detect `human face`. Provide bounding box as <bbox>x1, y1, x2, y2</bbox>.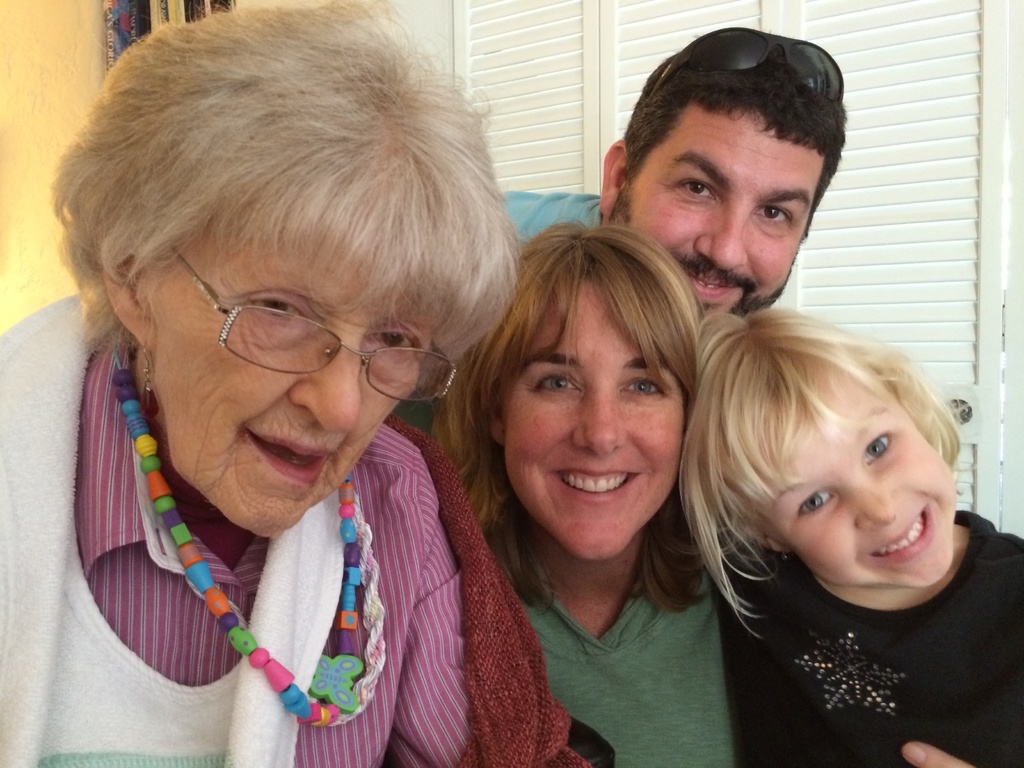
<bbox>501, 276, 687, 560</bbox>.
